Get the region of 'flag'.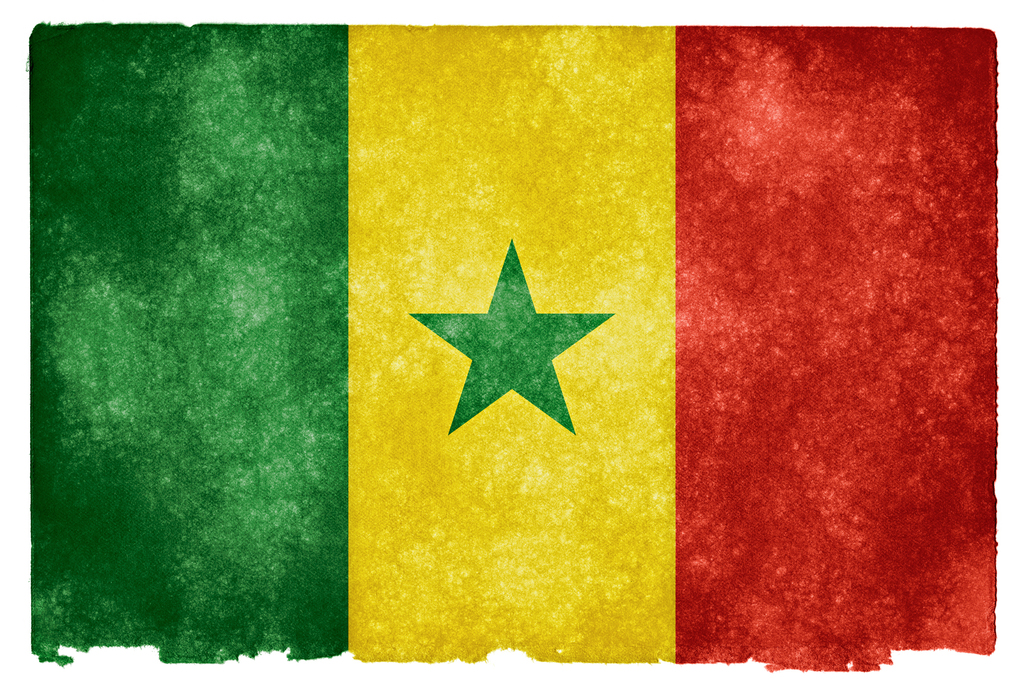
x1=26 y1=0 x2=1001 y2=667.
